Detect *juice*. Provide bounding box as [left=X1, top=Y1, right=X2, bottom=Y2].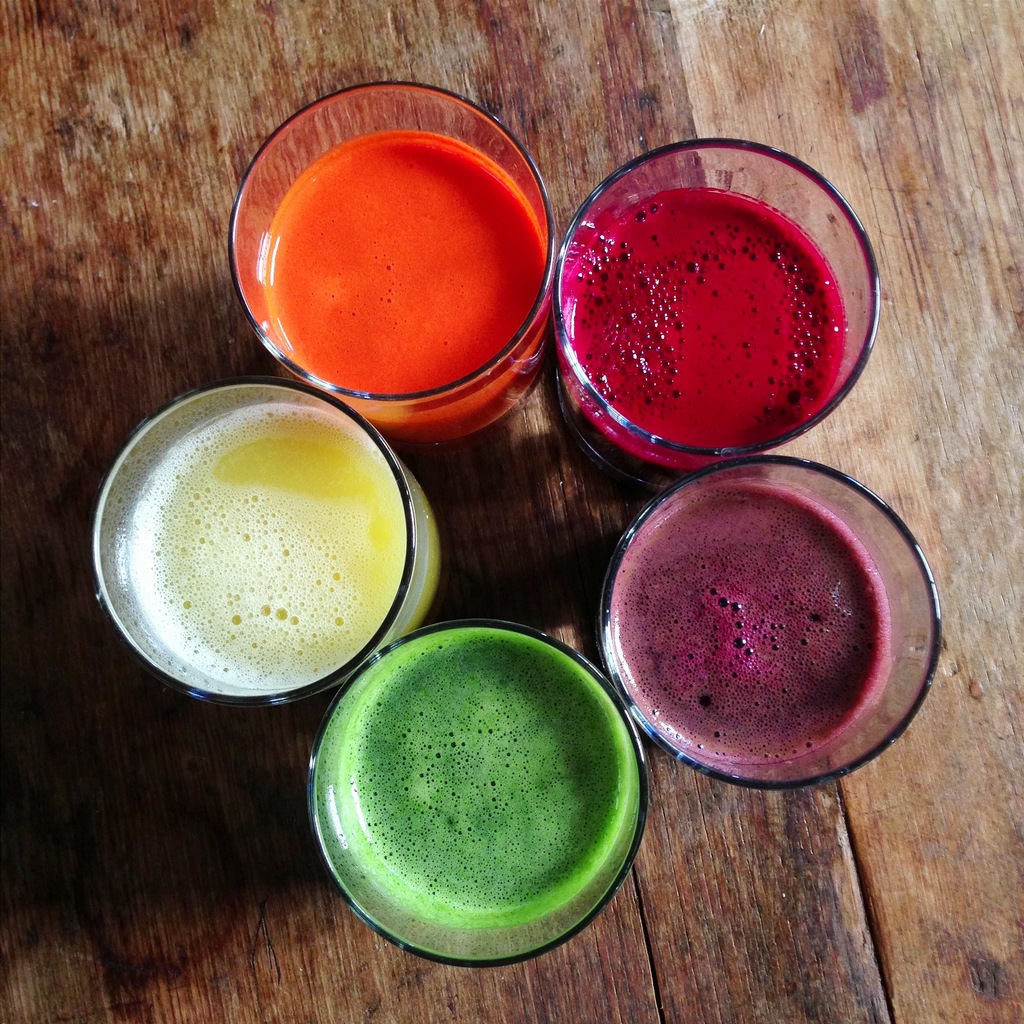
[left=609, top=476, right=900, bottom=764].
